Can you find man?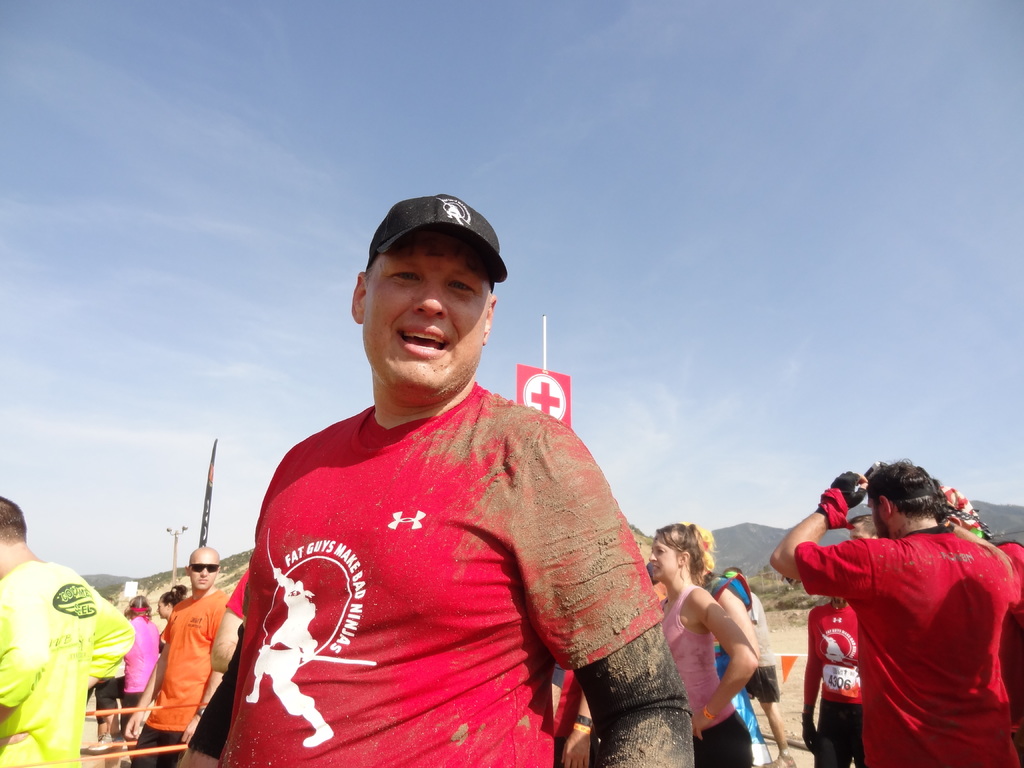
Yes, bounding box: Rect(200, 191, 692, 764).
